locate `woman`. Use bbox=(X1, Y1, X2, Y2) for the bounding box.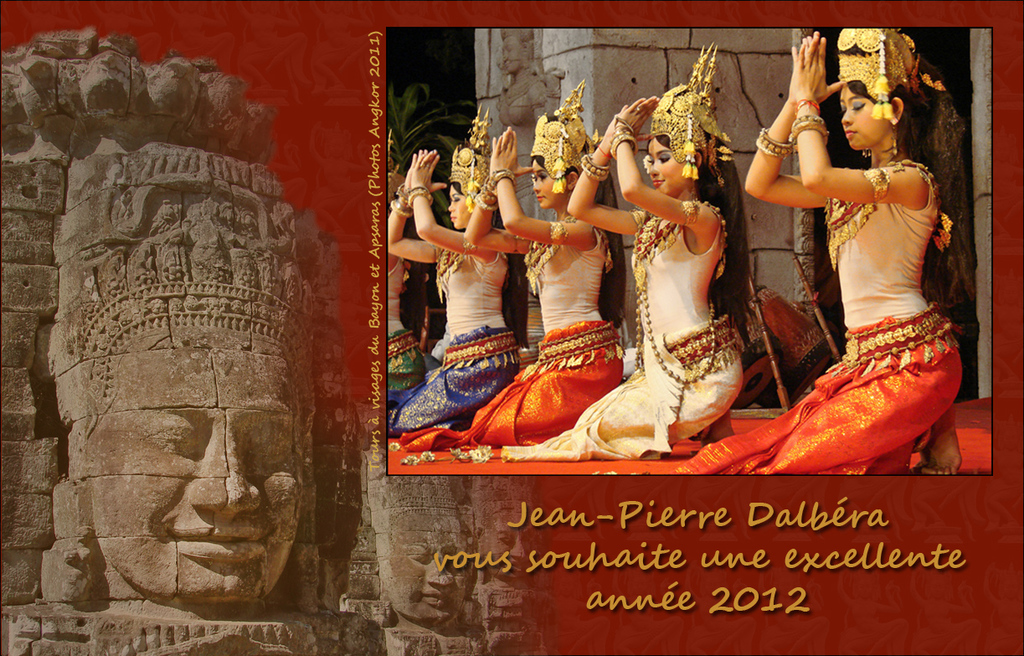
bbox=(505, 40, 770, 460).
